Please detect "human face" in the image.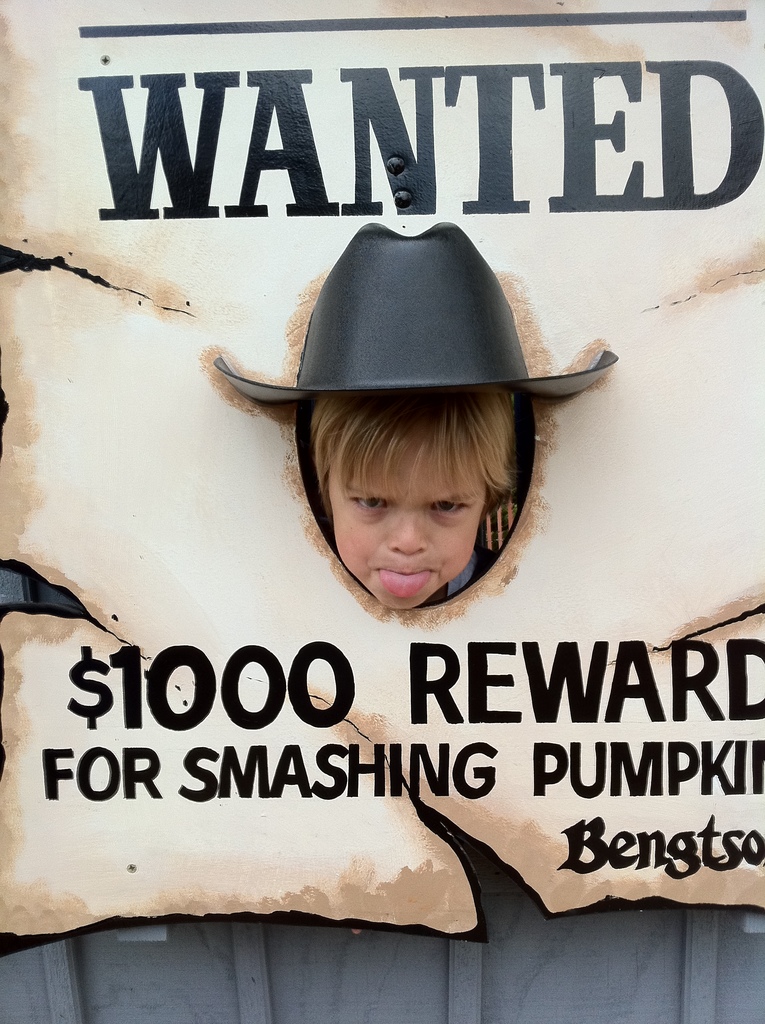
bbox=[326, 438, 489, 612].
